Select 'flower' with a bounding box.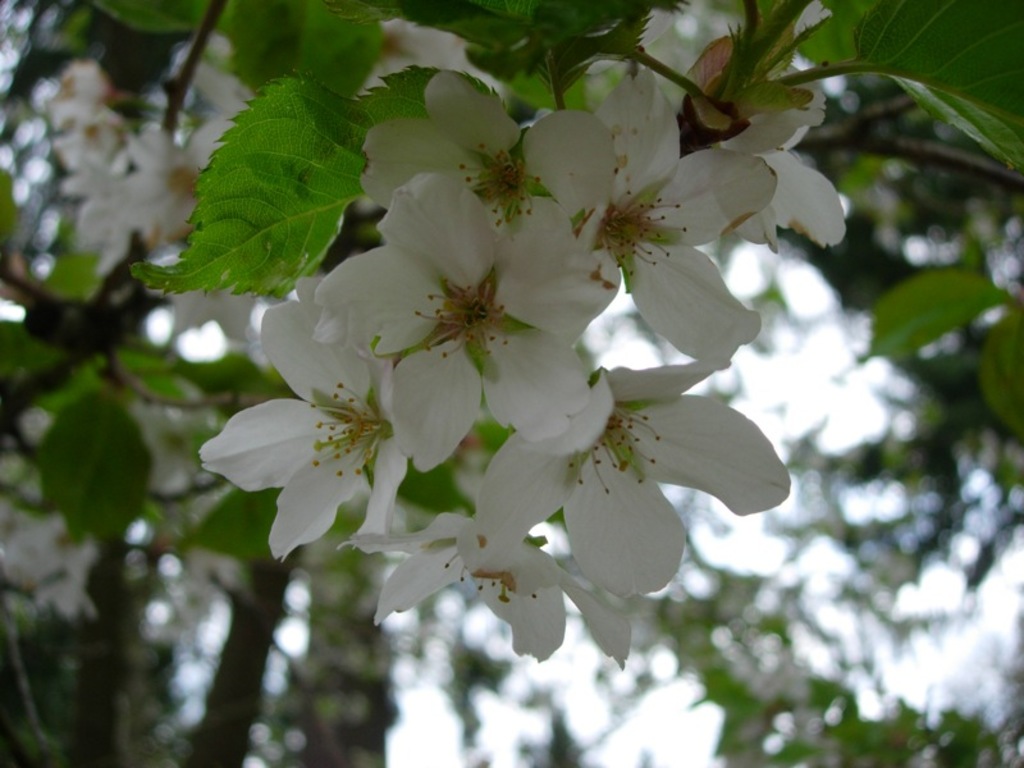
<region>125, 123, 248, 237</region>.
